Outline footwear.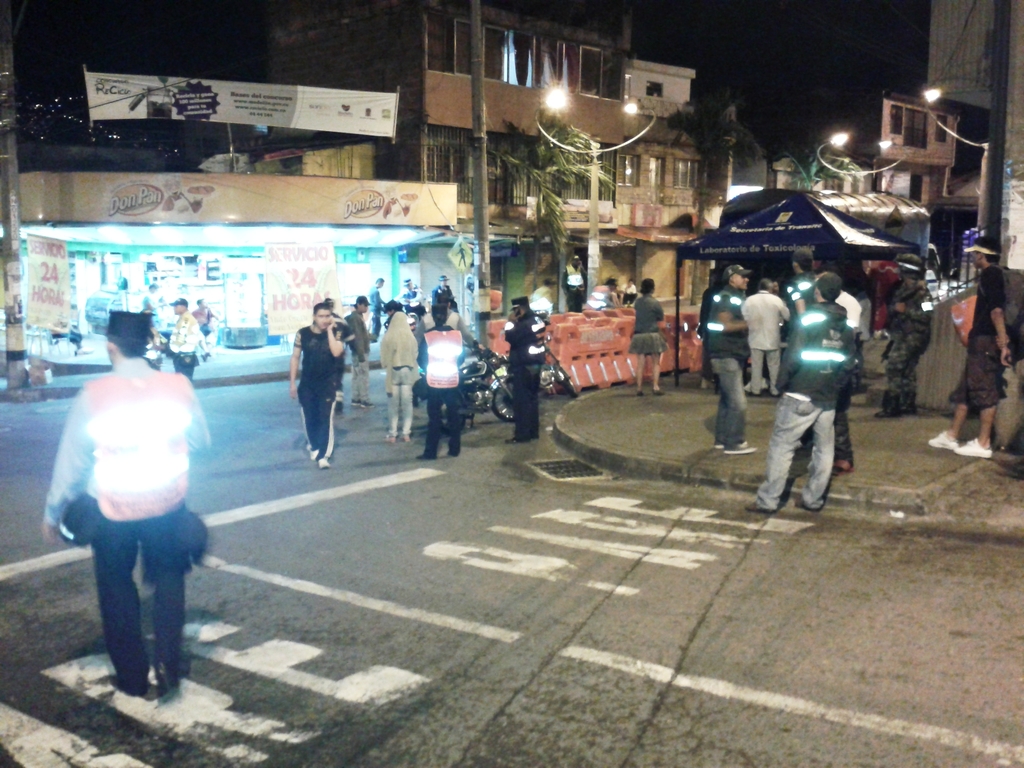
Outline: {"left": 655, "top": 387, "right": 664, "bottom": 396}.
